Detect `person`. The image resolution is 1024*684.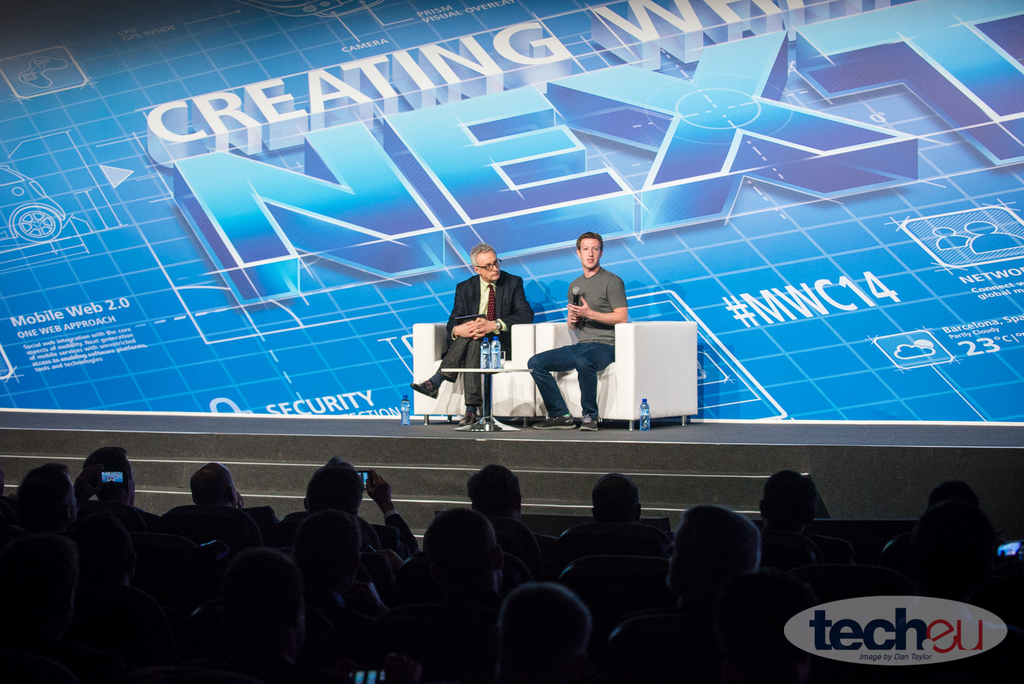
(left=13, top=462, right=91, bottom=618).
